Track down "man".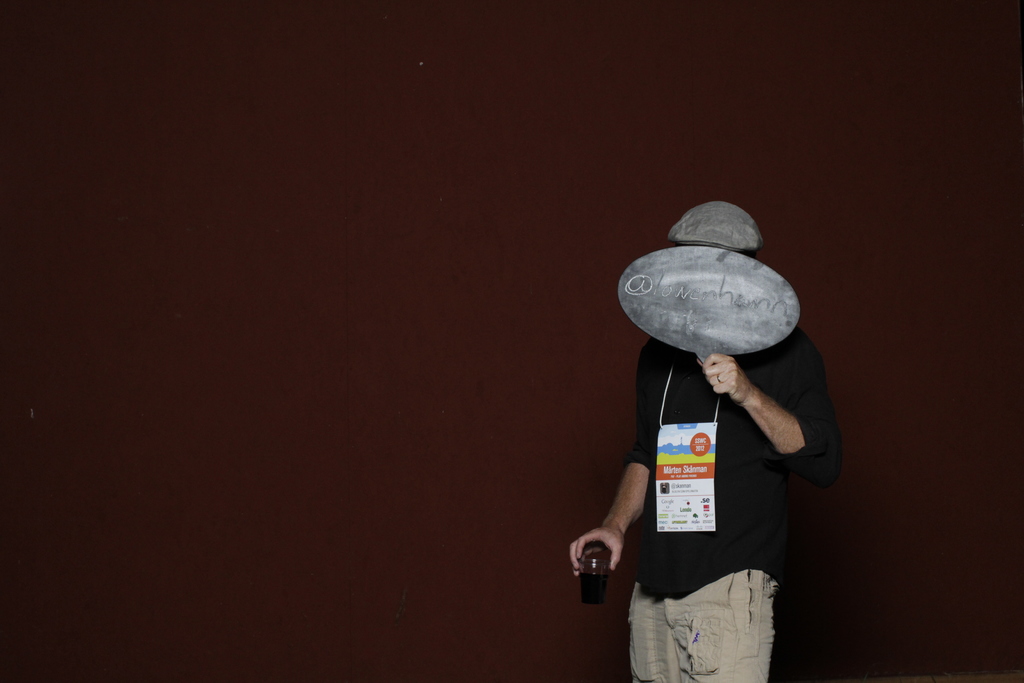
Tracked to x1=589, y1=201, x2=839, y2=669.
